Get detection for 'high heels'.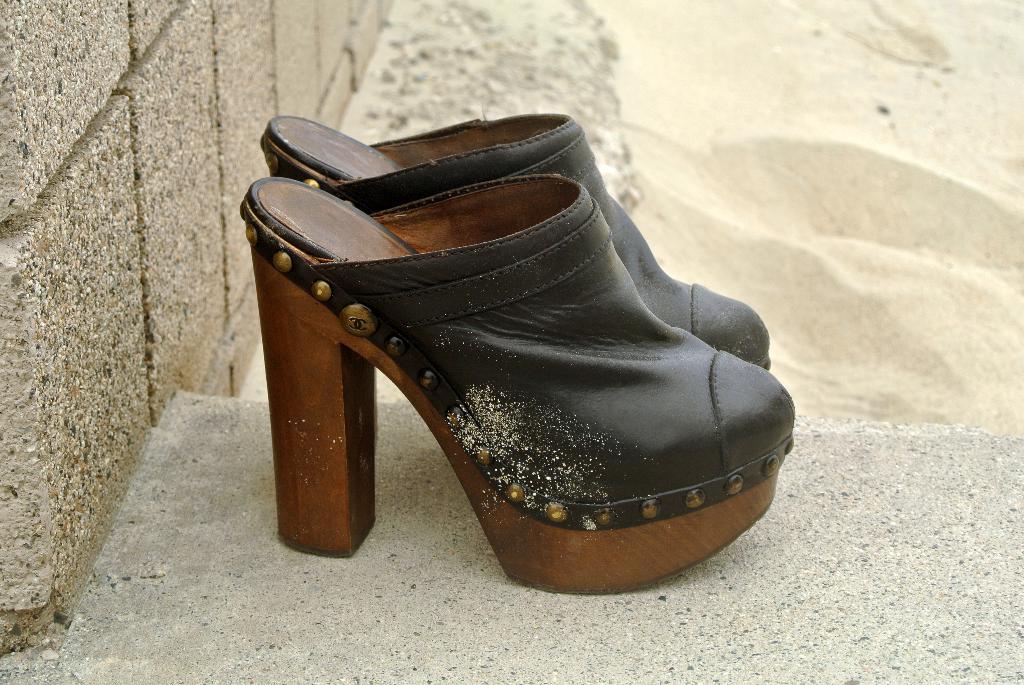
Detection: (242, 173, 794, 601).
